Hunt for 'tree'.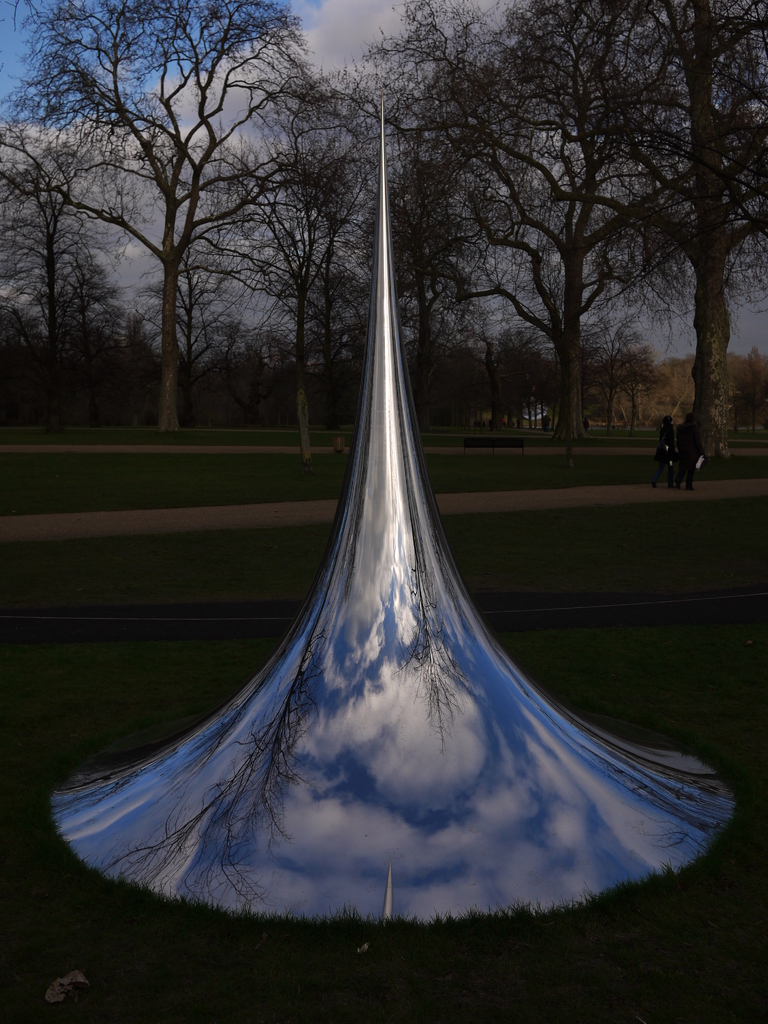
Hunted down at (x1=184, y1=319, x2=265, y2=431).
